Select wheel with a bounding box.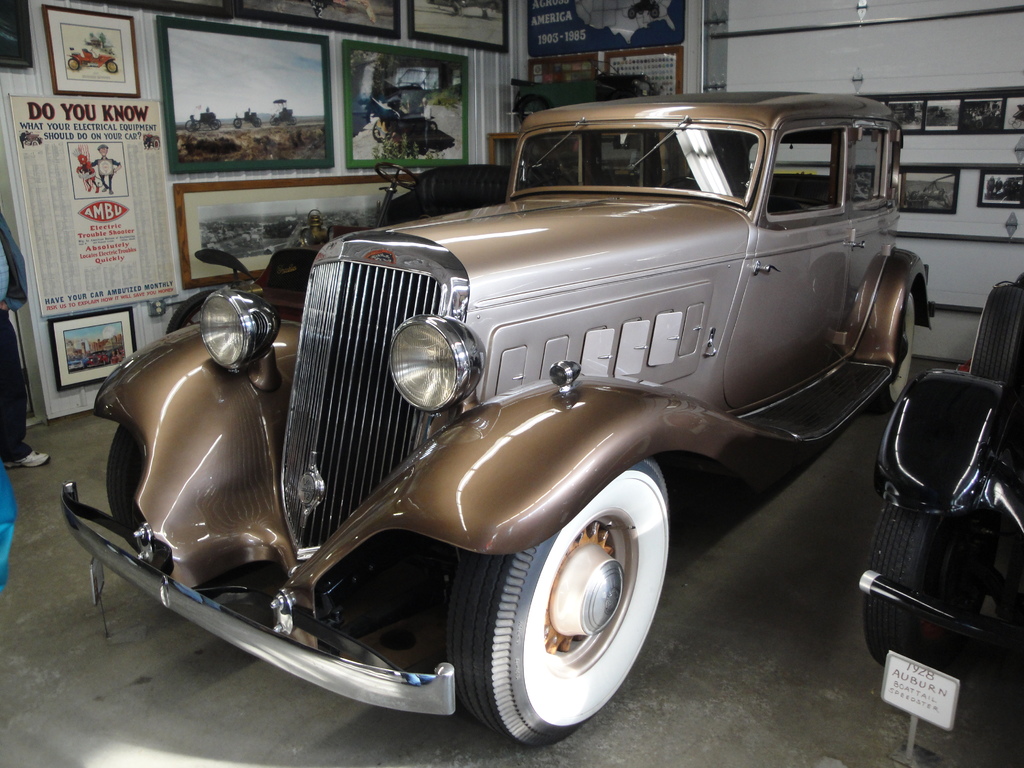
[x1=269, y1=115, x2=276, y2=126].
